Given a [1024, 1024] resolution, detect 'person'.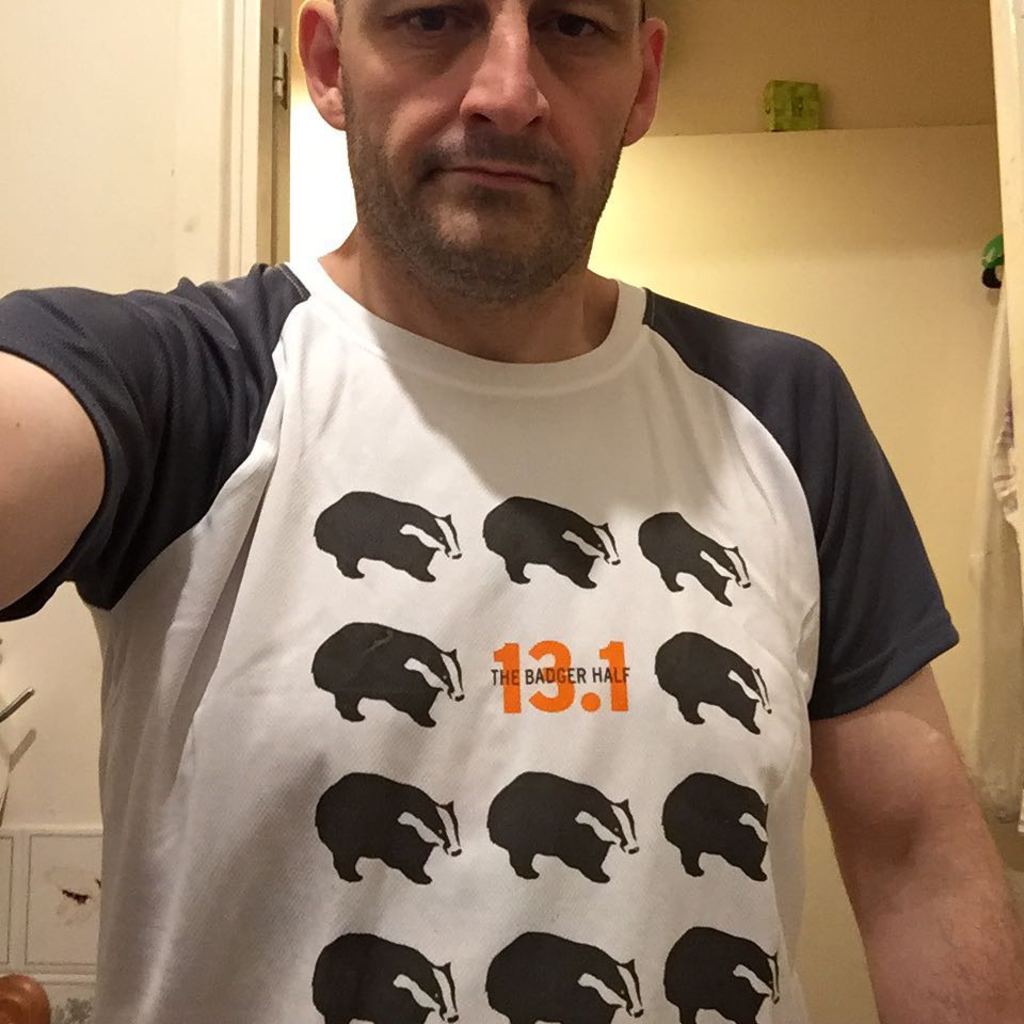
<box>51,0,1009,1018</box>.
